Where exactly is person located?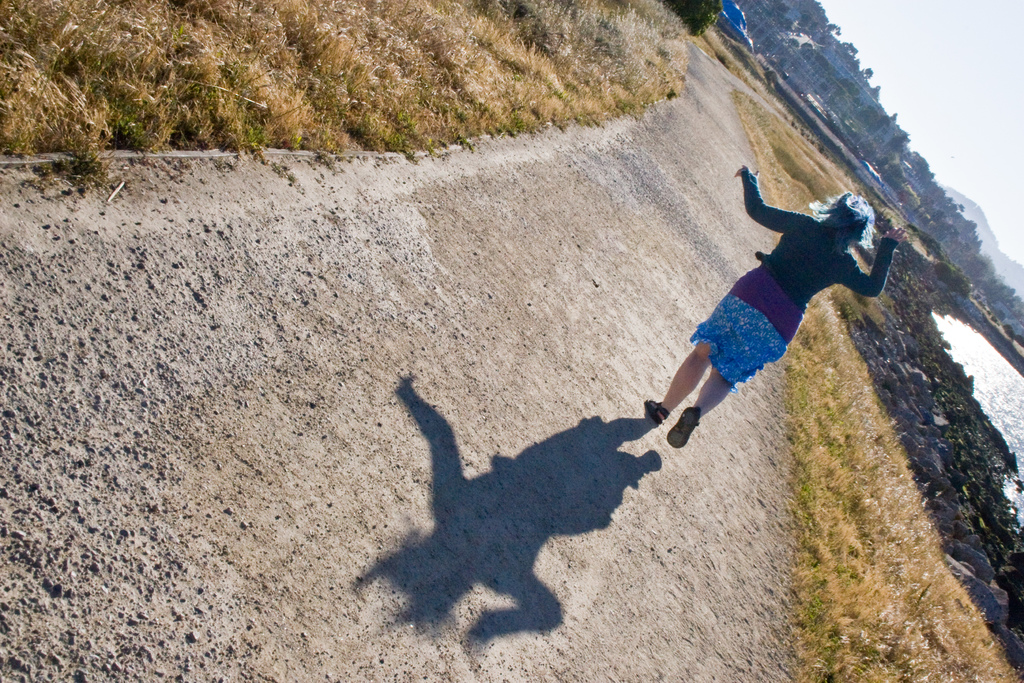
Its bounding box is l=614, t=205, r=891, b=491.
